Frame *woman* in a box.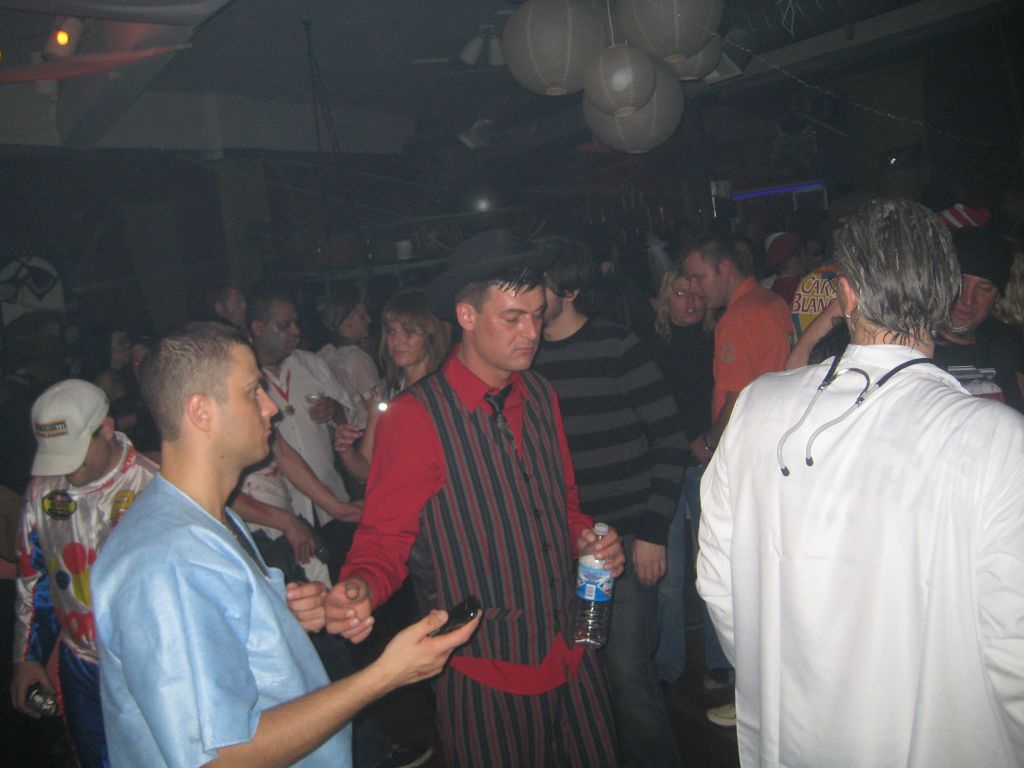
(x1=992, y1=252, x2=1023, y2=328).
